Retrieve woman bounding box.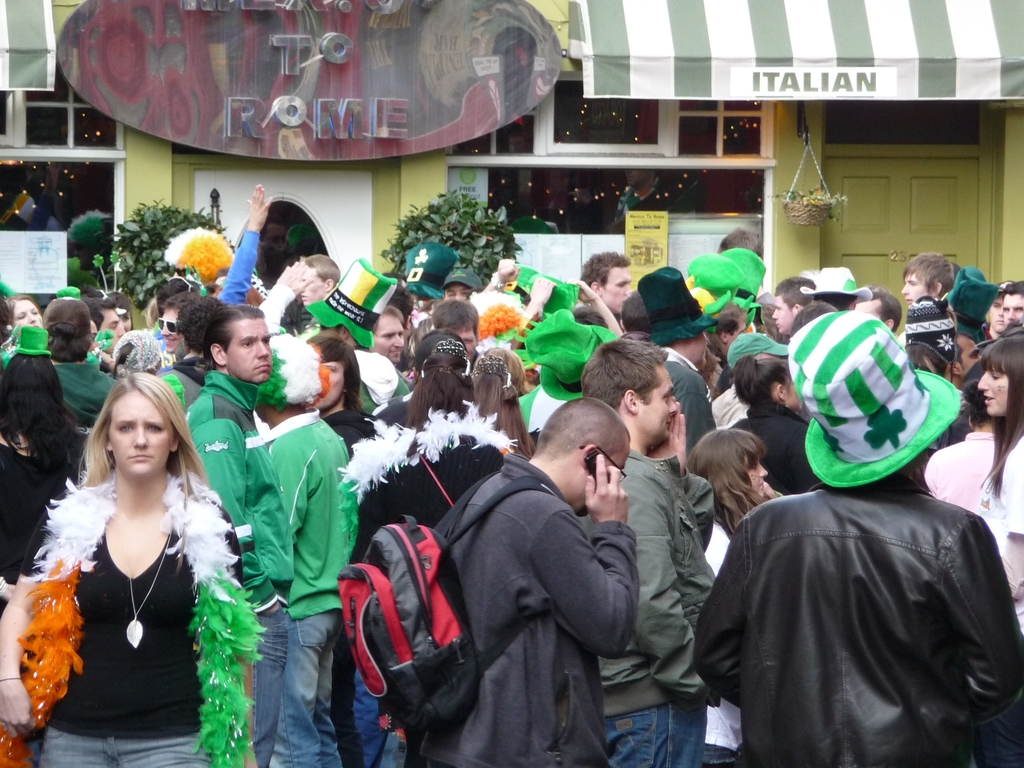
Bounding box: 322 337 382 458.
